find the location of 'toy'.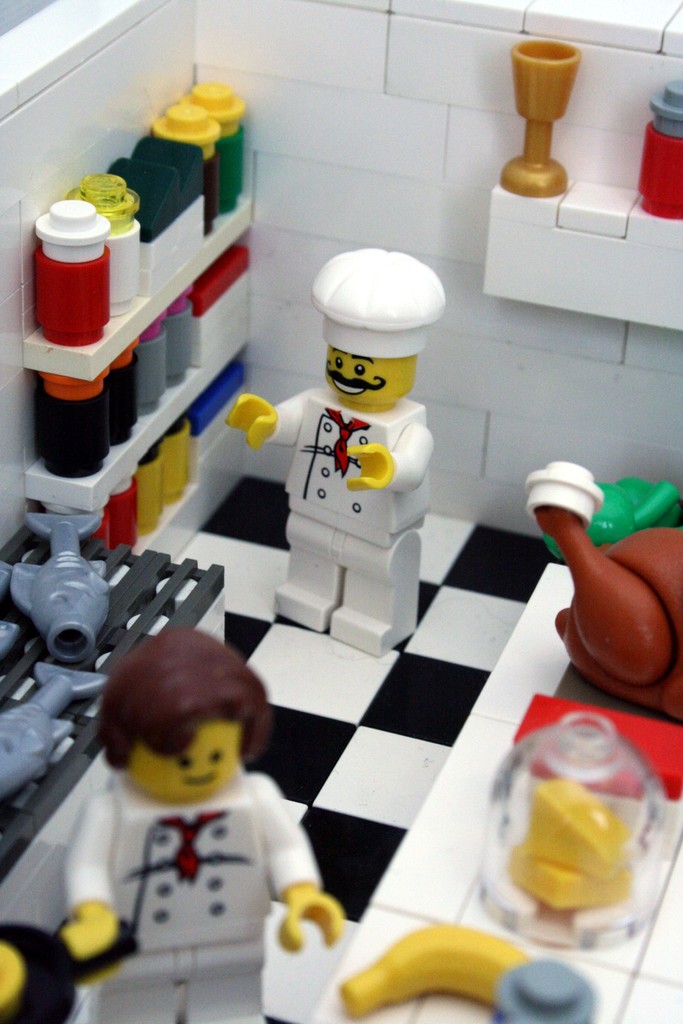
Location: [629,87,682,225].
